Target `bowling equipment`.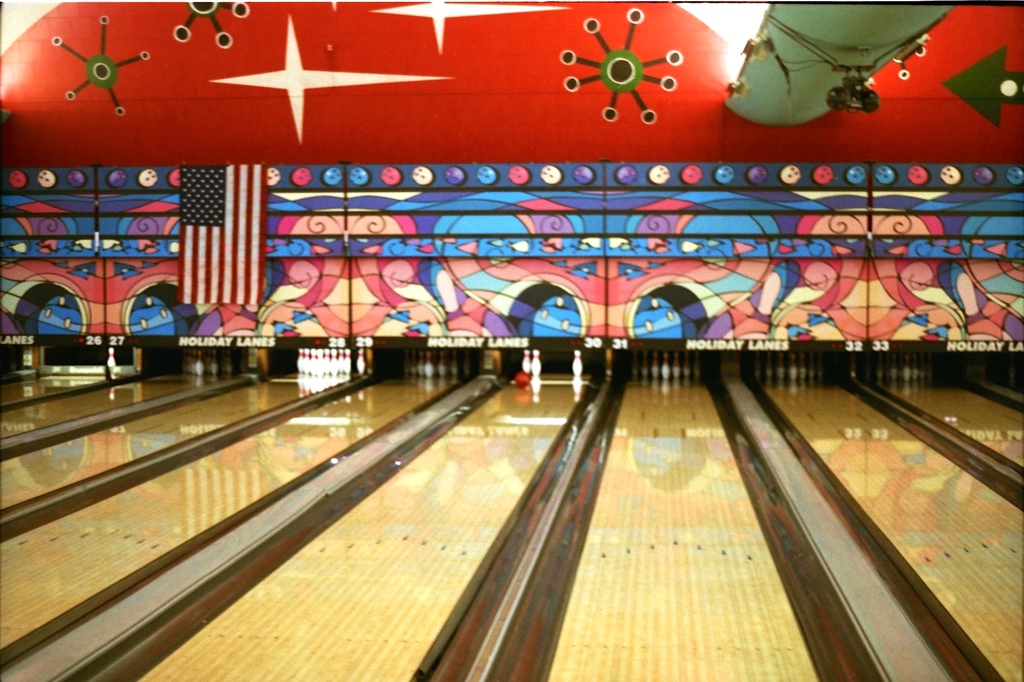
Target region: [x1=352, y1=348, x2=368, y2=375].
